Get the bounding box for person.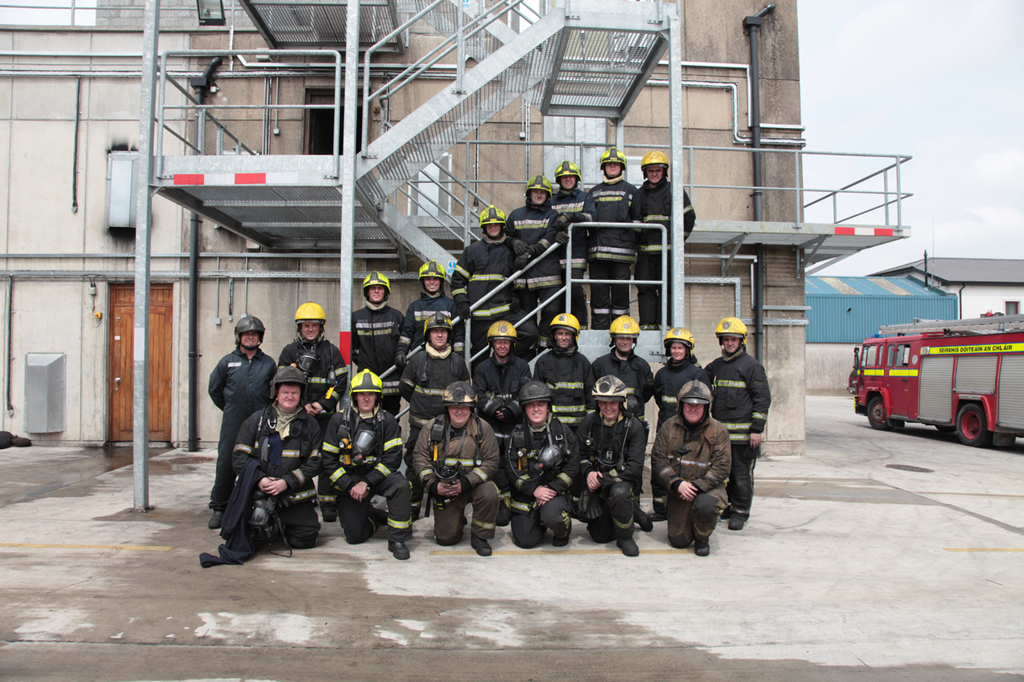
548, 160, 598, 328.
